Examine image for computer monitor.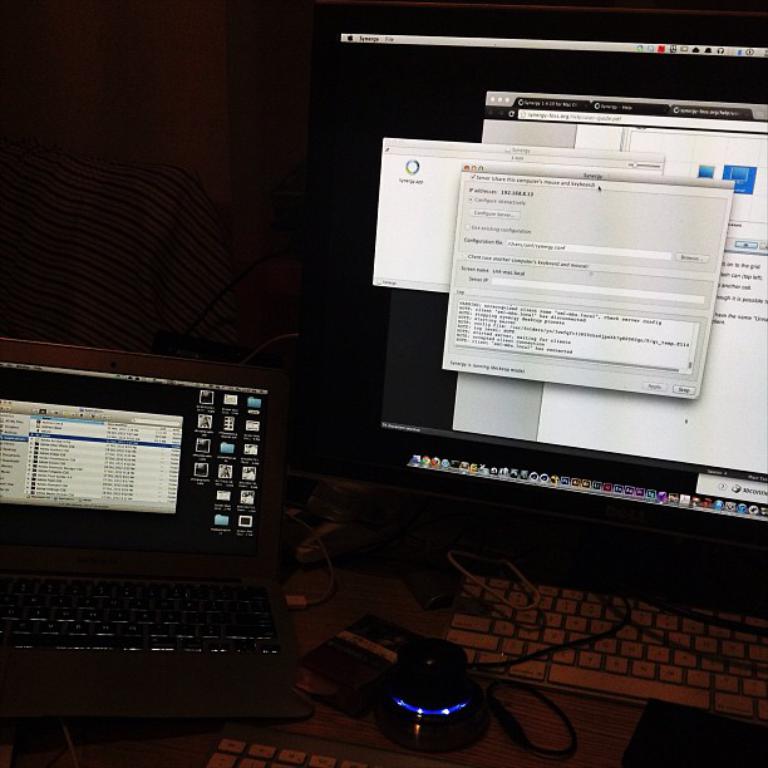
Examination result: (left=315, top=8, right=767, bottom=537).
